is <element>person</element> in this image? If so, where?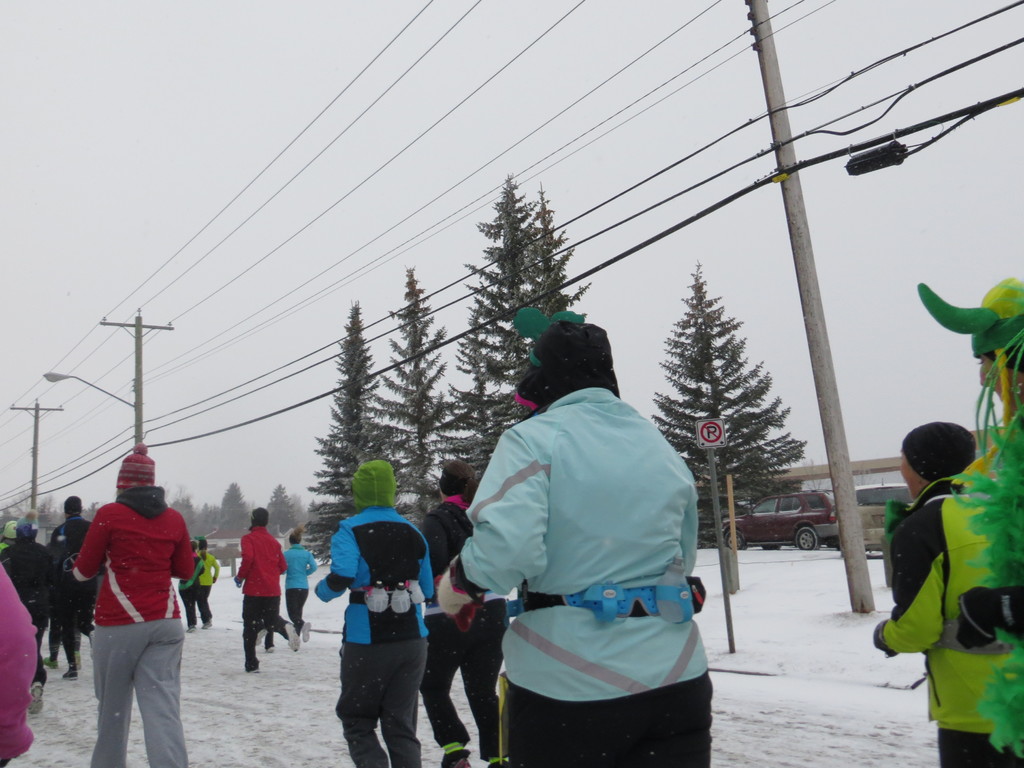
Yes, at [x1=278, y1=525, x2=319, y2=647].
